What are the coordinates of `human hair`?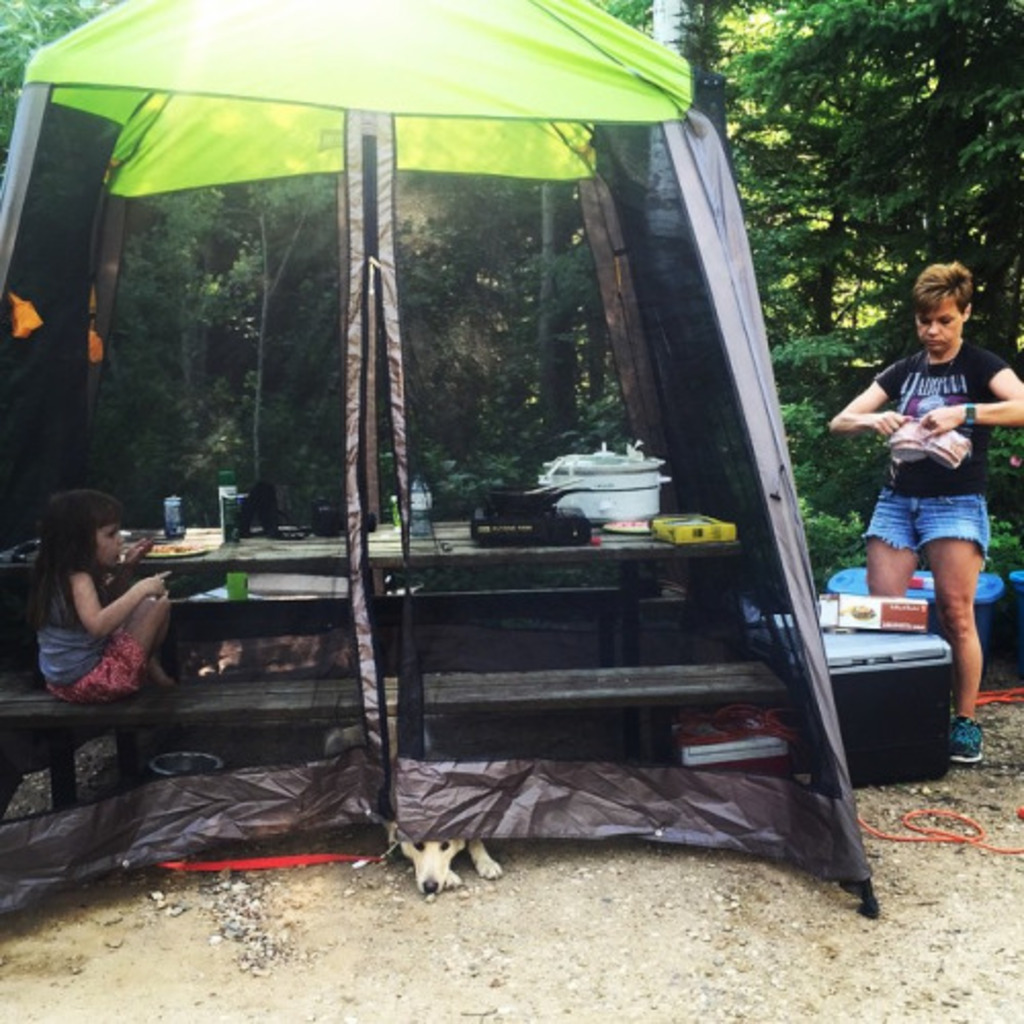
(left=27, top=483, right=135, bottom=606).
